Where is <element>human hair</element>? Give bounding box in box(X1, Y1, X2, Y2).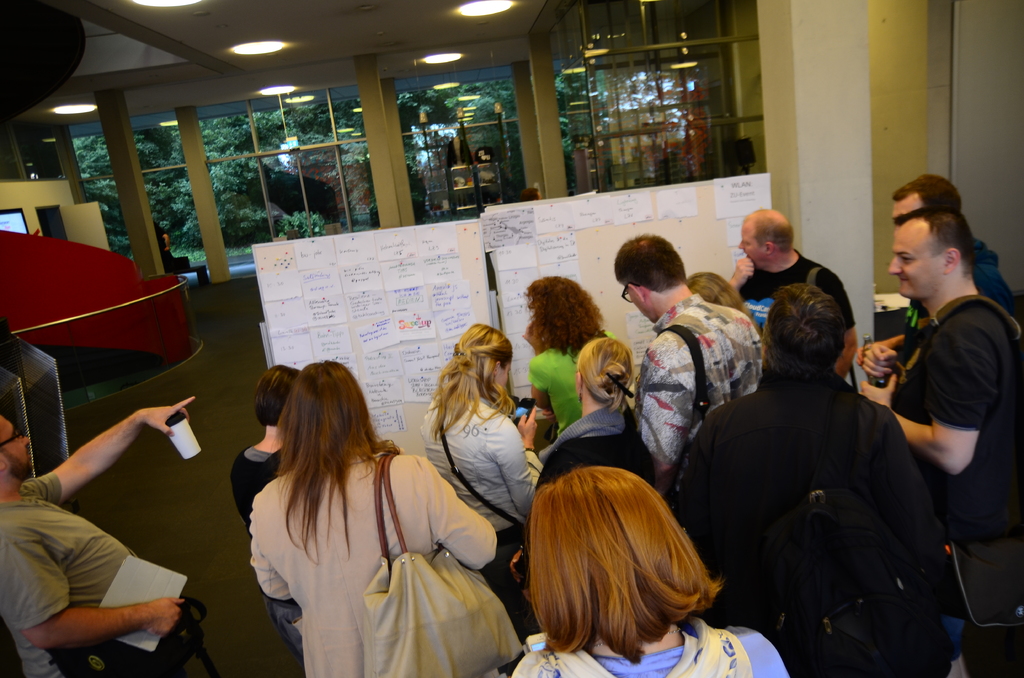
box(758, 281, 847, 381).
